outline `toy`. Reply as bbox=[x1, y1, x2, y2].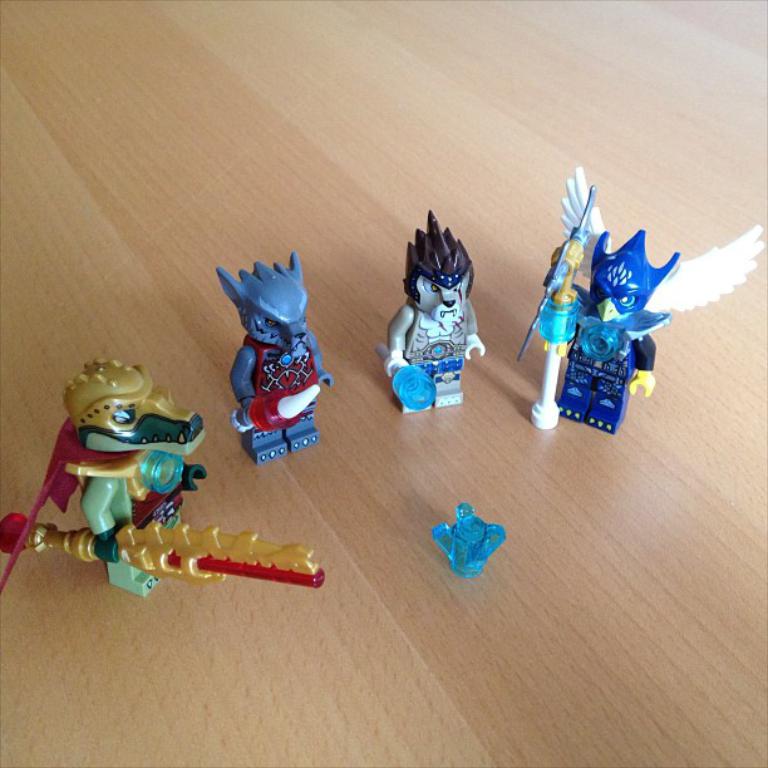
bbox=[375, 207, 483, 413].
